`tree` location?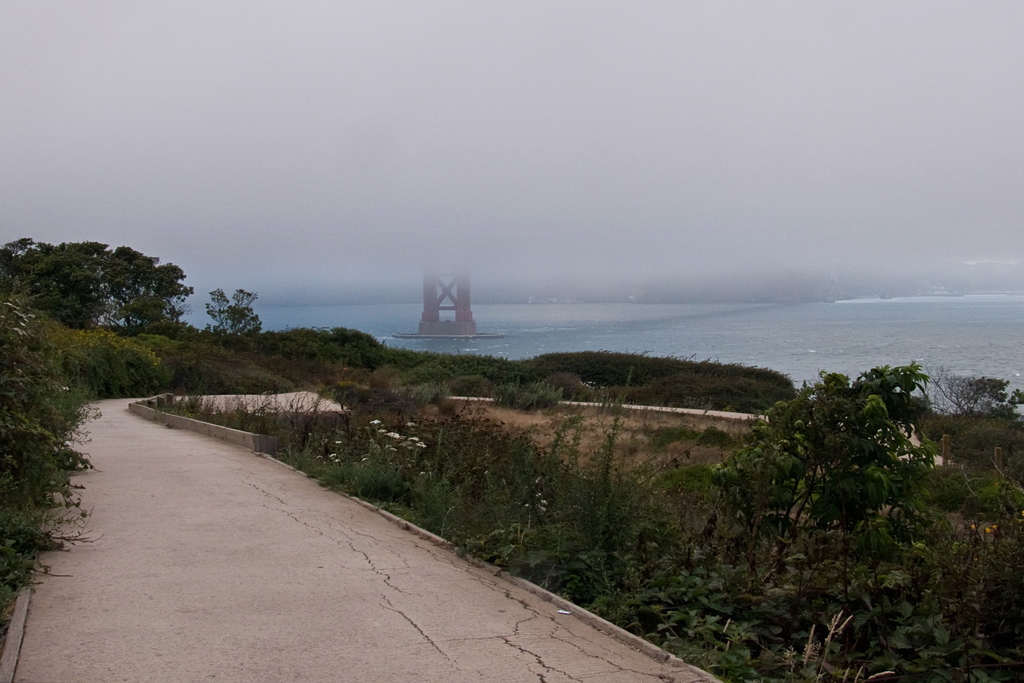
l=738, t=351, r=945, b=545
